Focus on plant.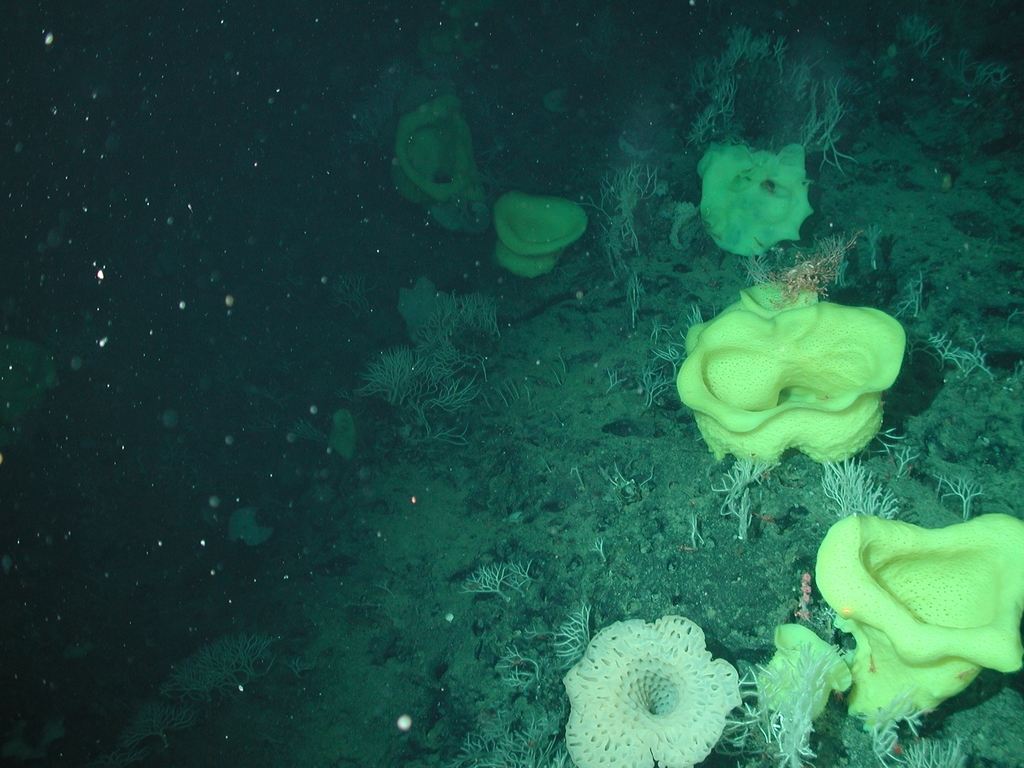
Focused at (left=456, top=564, right=536, bottom=601).
